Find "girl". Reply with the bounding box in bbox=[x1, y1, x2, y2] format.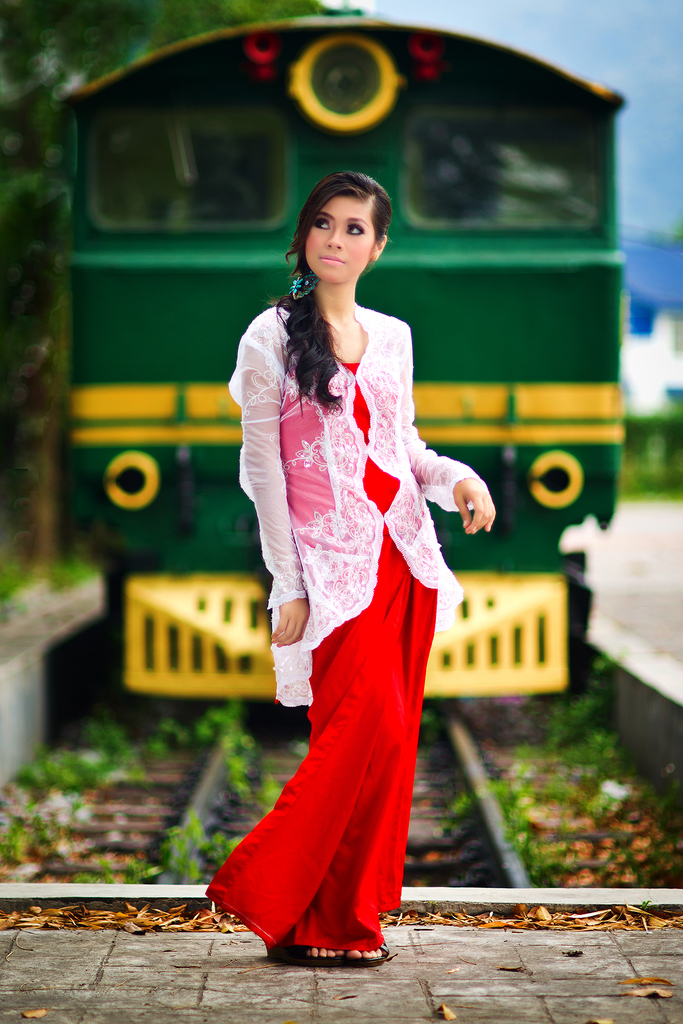
bbox=[210, 176, 494, 967].
